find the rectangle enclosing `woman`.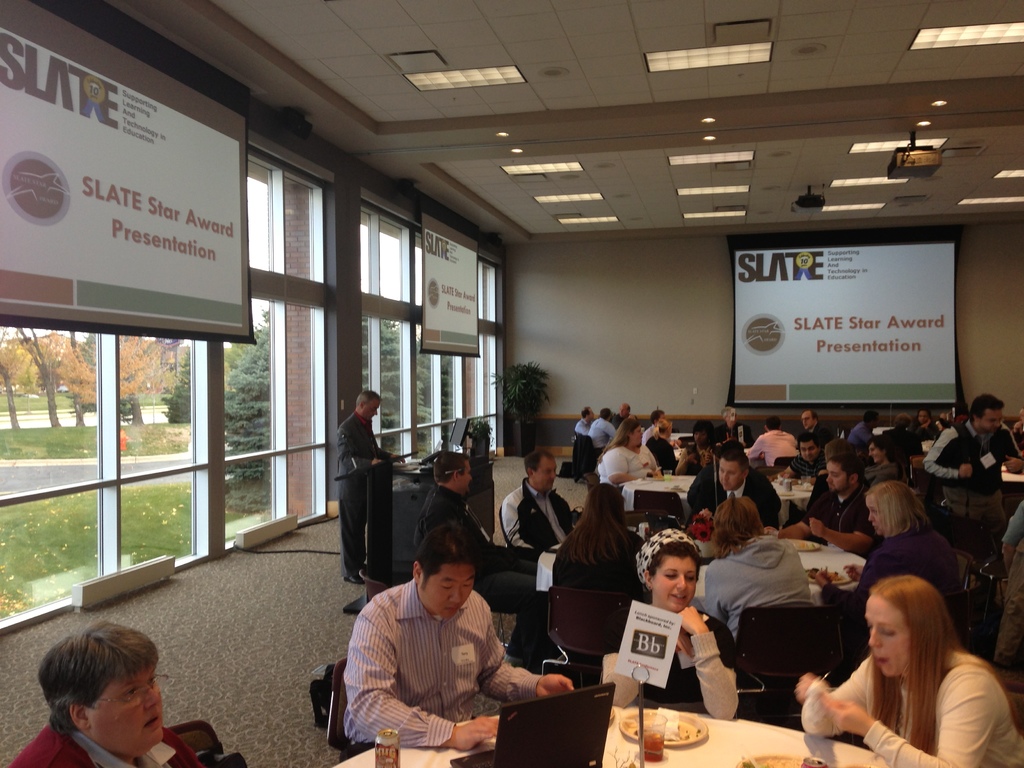
[593,421,662,498].
